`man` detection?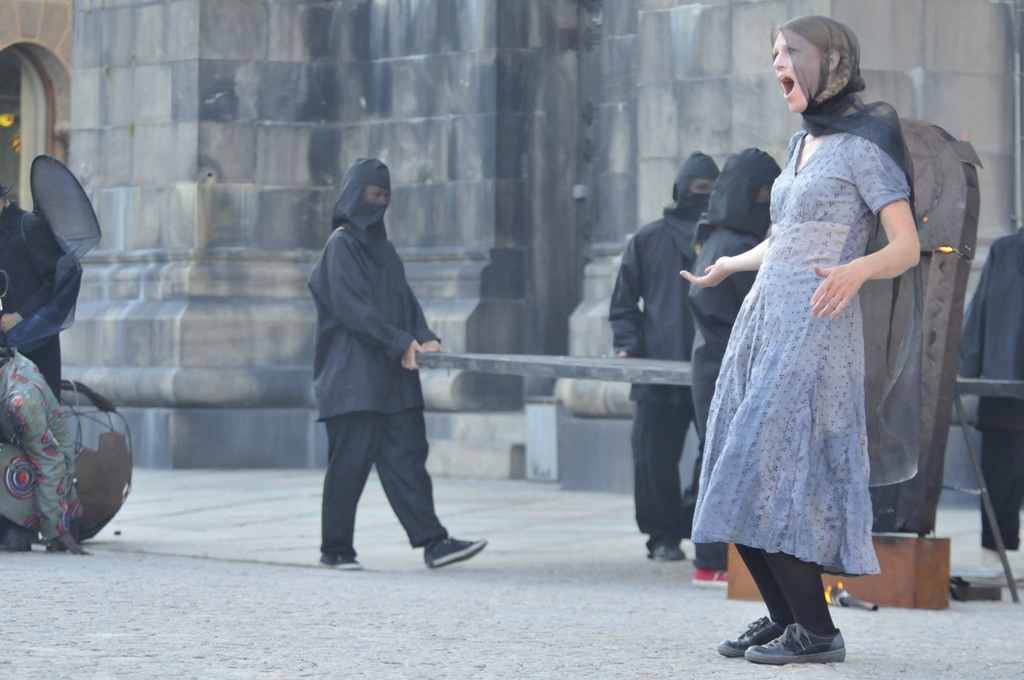
crop(282, 175, 456, 579)
